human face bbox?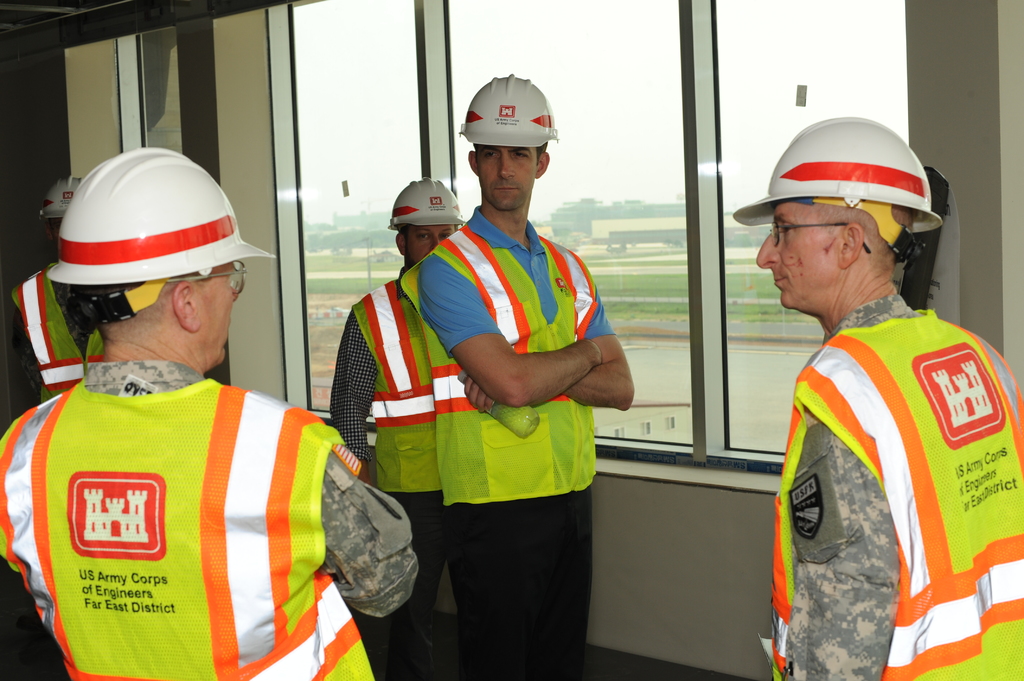
l=471, t=141, r=539, b=209
